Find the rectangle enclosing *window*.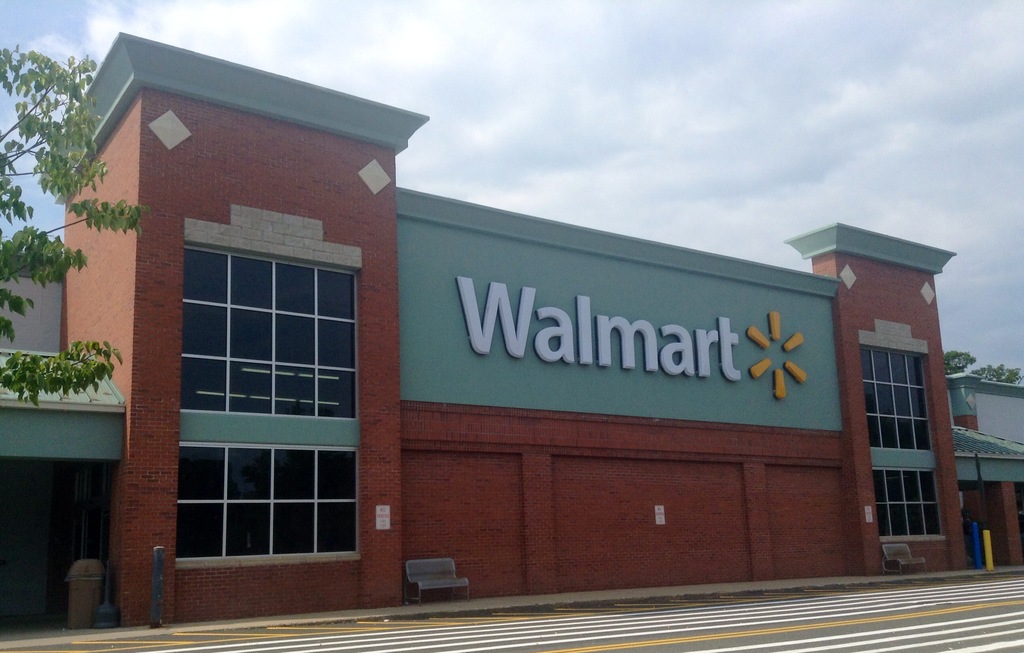
858:343:929:450.
